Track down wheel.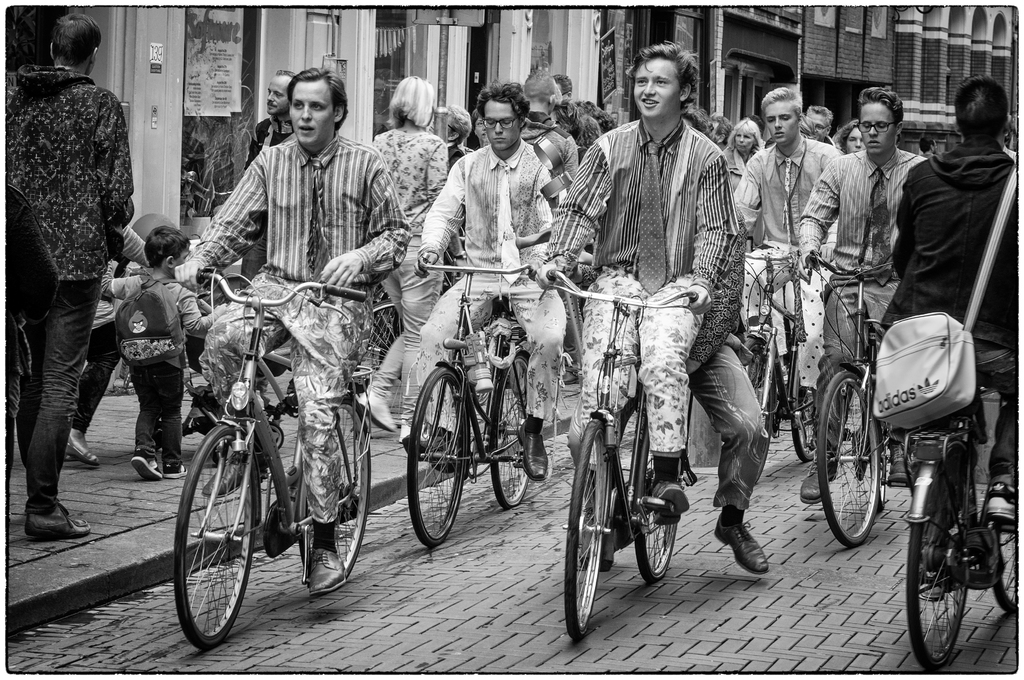
Tracked to x1=493 y1=355 x2=531 y2=509.
